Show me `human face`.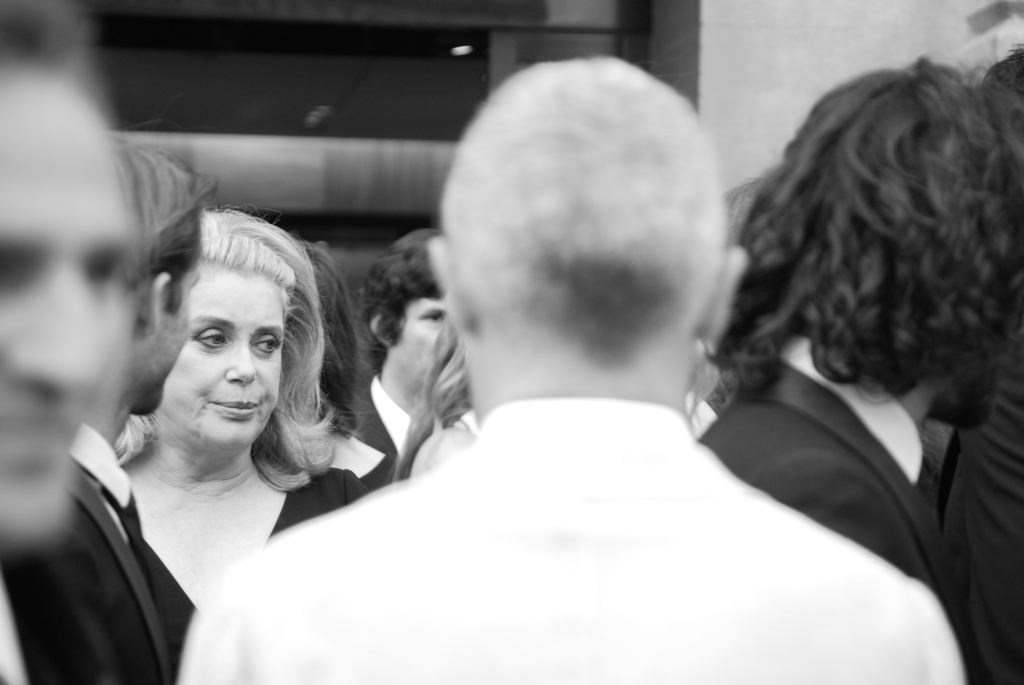
`human face` is here: bbox=[154, 243, 297, 465].
